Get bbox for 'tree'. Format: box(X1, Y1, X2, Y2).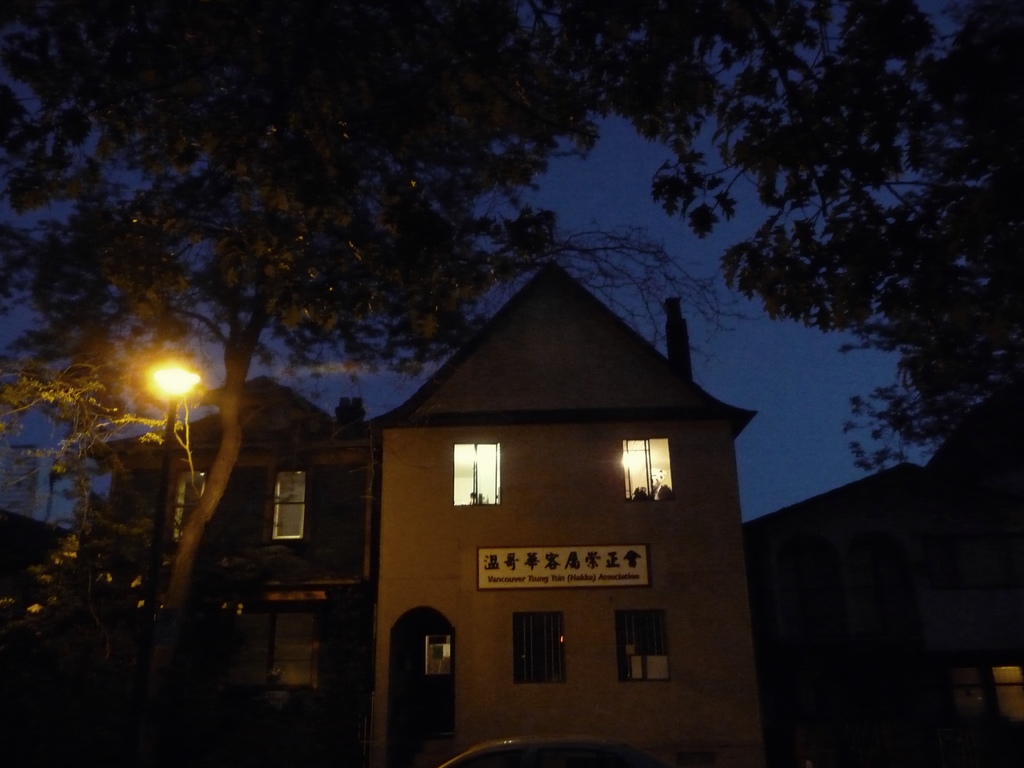
box(592, 0, 1022, 569).
